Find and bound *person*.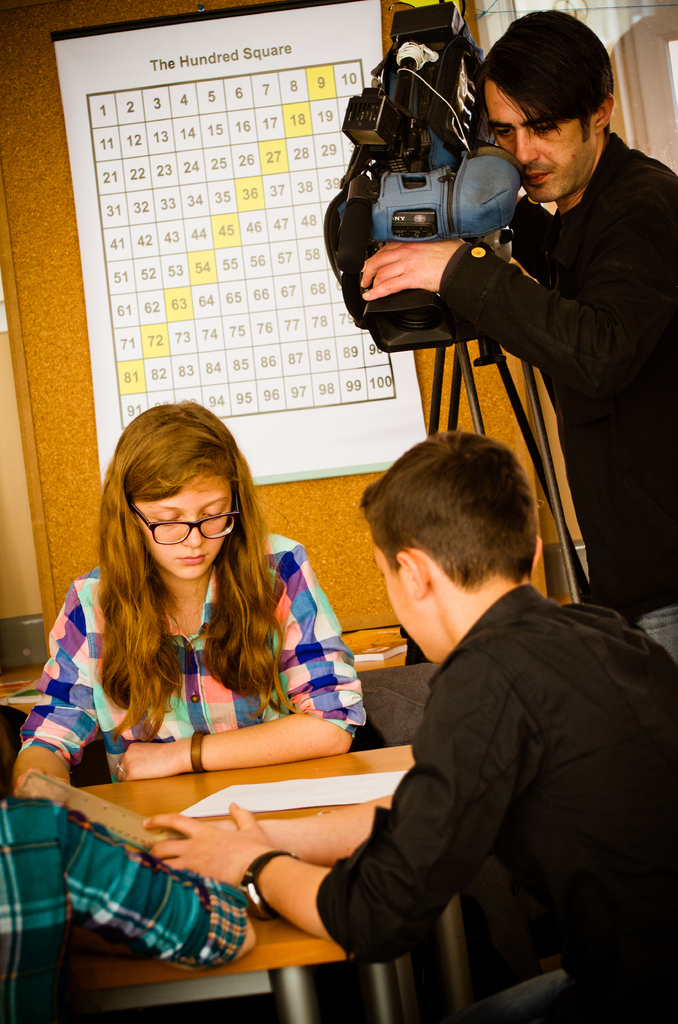
Bound: [x1=133, y1=430, x2=677, y2=1023].
